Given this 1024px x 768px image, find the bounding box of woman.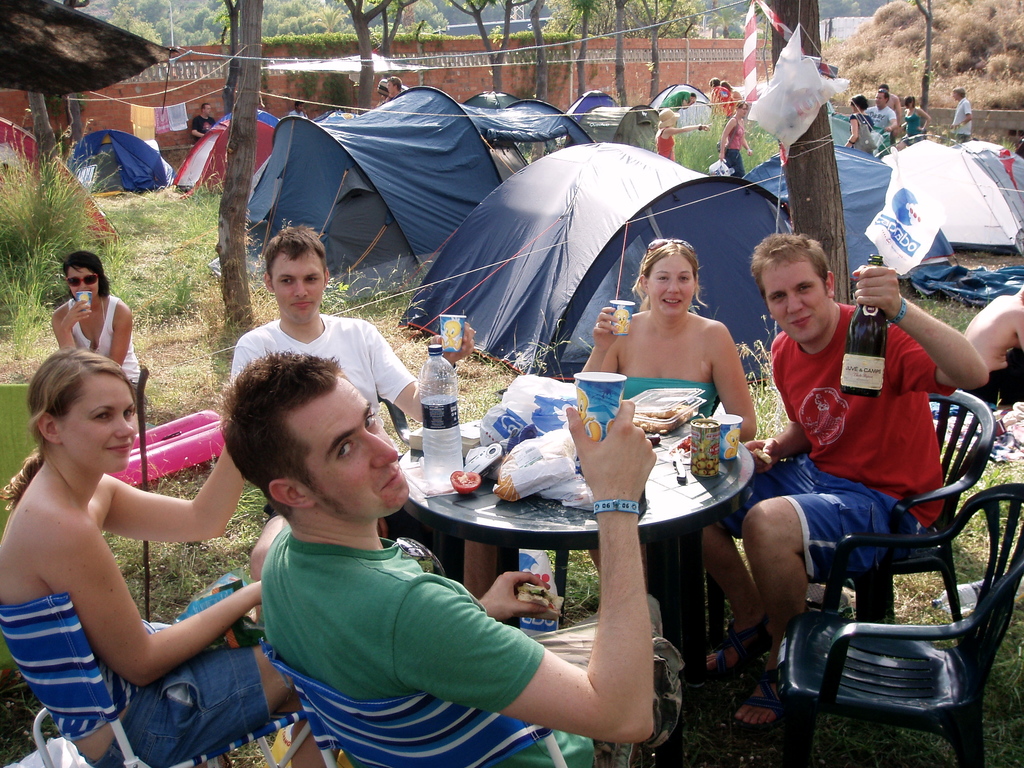
[left=652, top=109, right=708, bottom=161].
